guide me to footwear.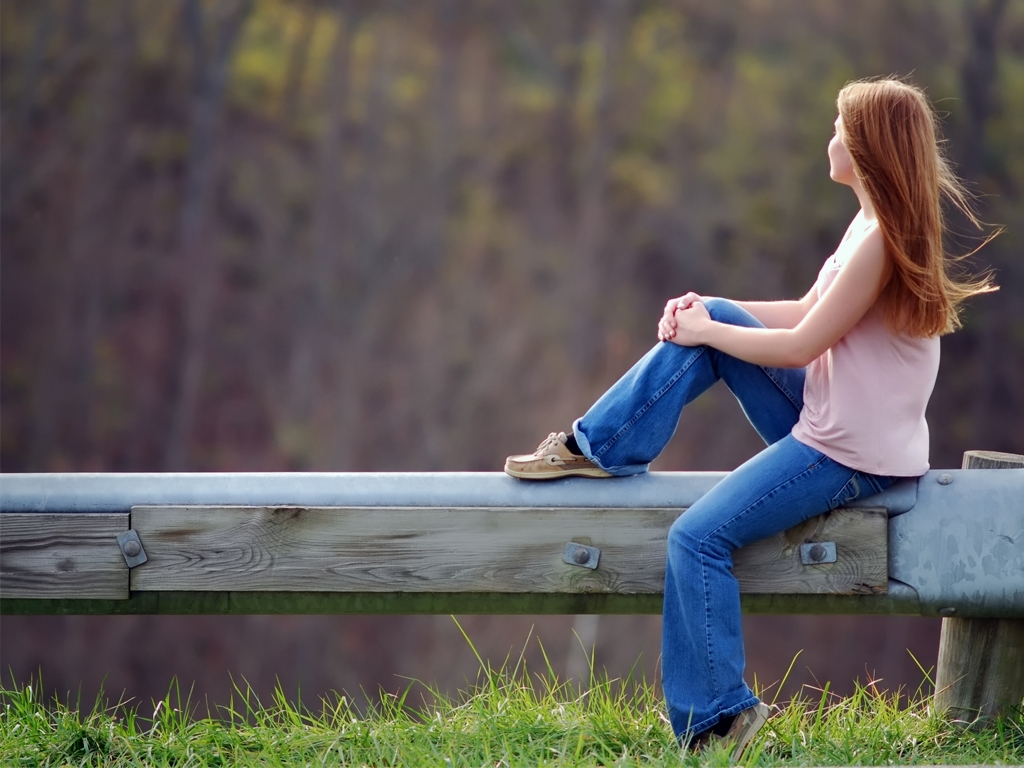
Guidance: x1=685, y1=700, x2=776, y2=767.
